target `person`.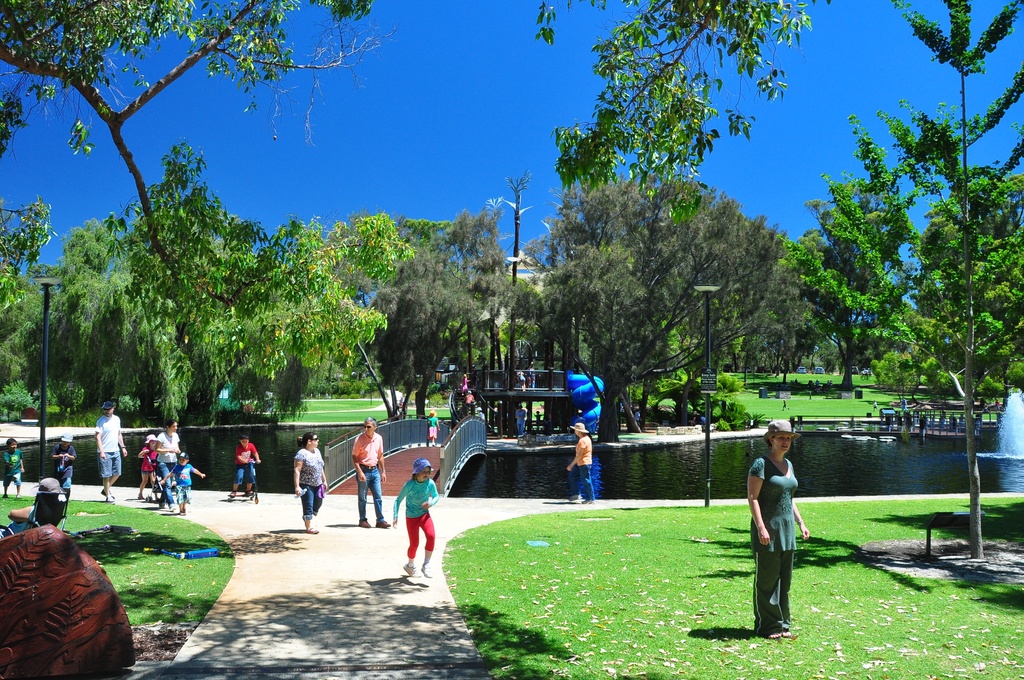
Target region: BBox(159, 447, 204, 513).
